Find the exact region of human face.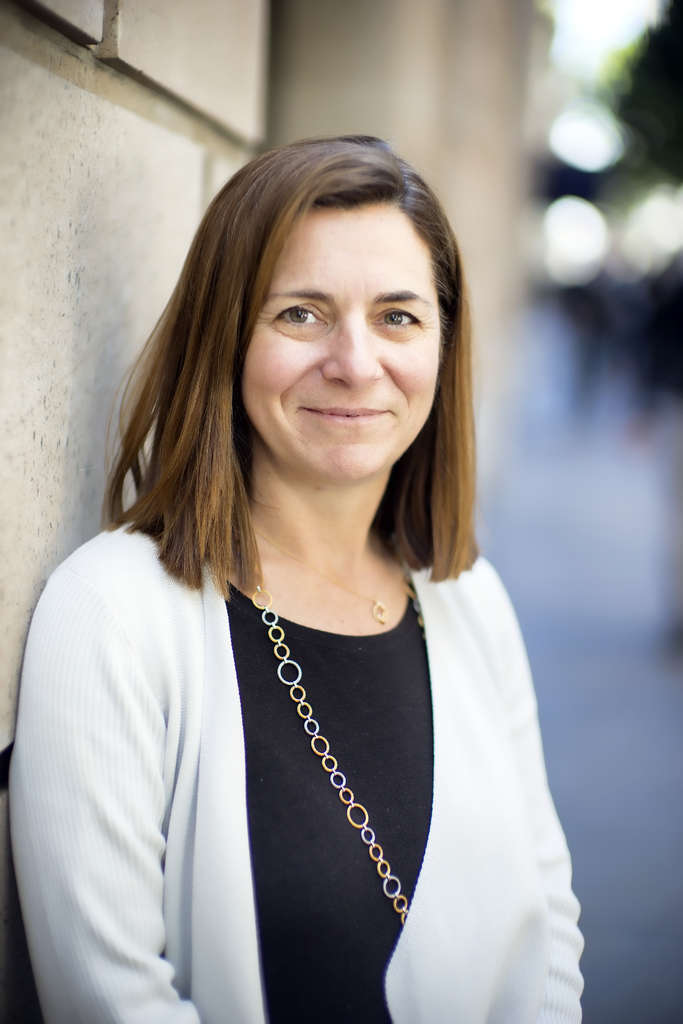
Exact region: left=243, top=214, right=439, bottom=482.
